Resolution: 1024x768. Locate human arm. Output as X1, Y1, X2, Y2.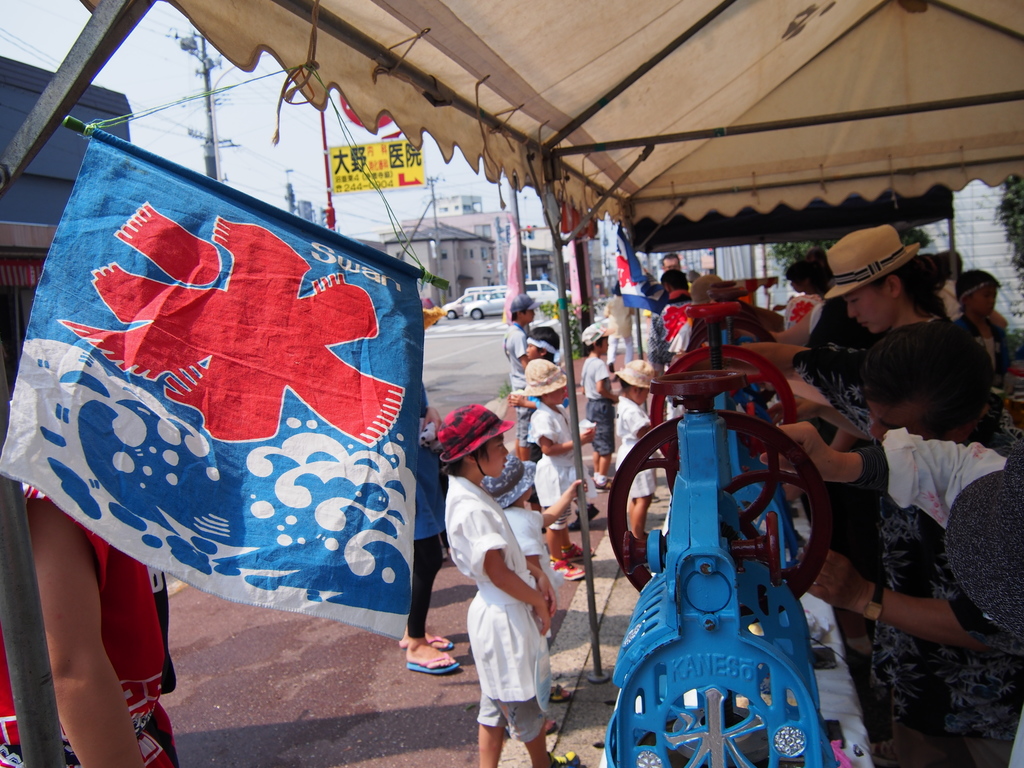
762, 436, 895, 505.
